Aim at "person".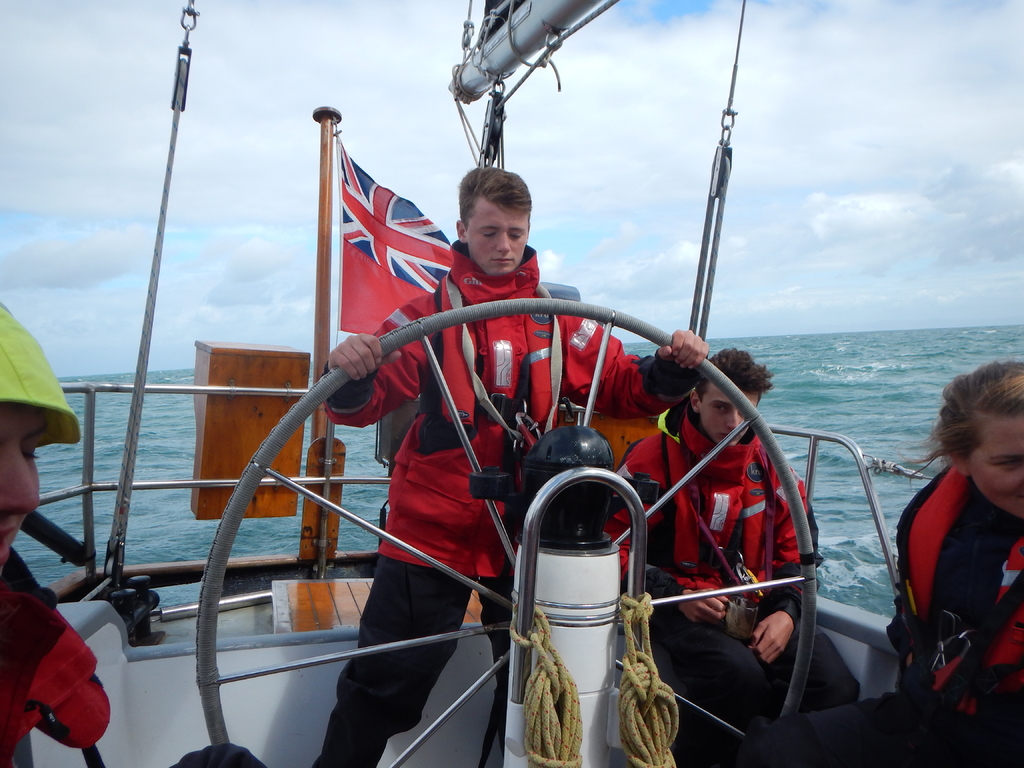
Aimed at 316/163/709/767.
